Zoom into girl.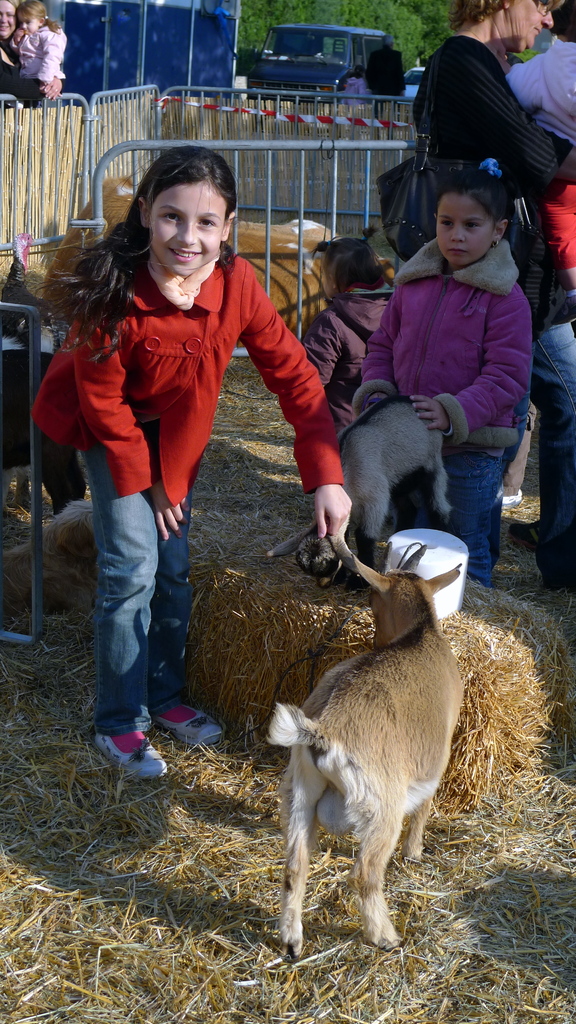
Zoom target: crop(33, 152, 353, 778).
